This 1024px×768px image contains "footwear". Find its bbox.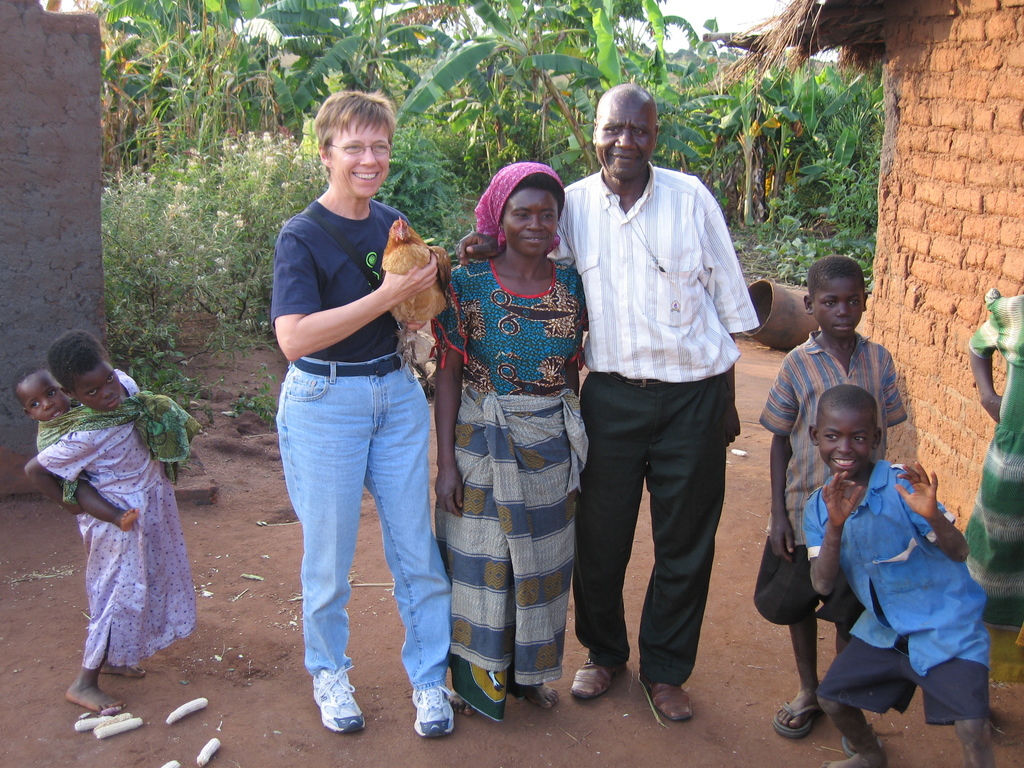
box(573, 655, 611, 698).
